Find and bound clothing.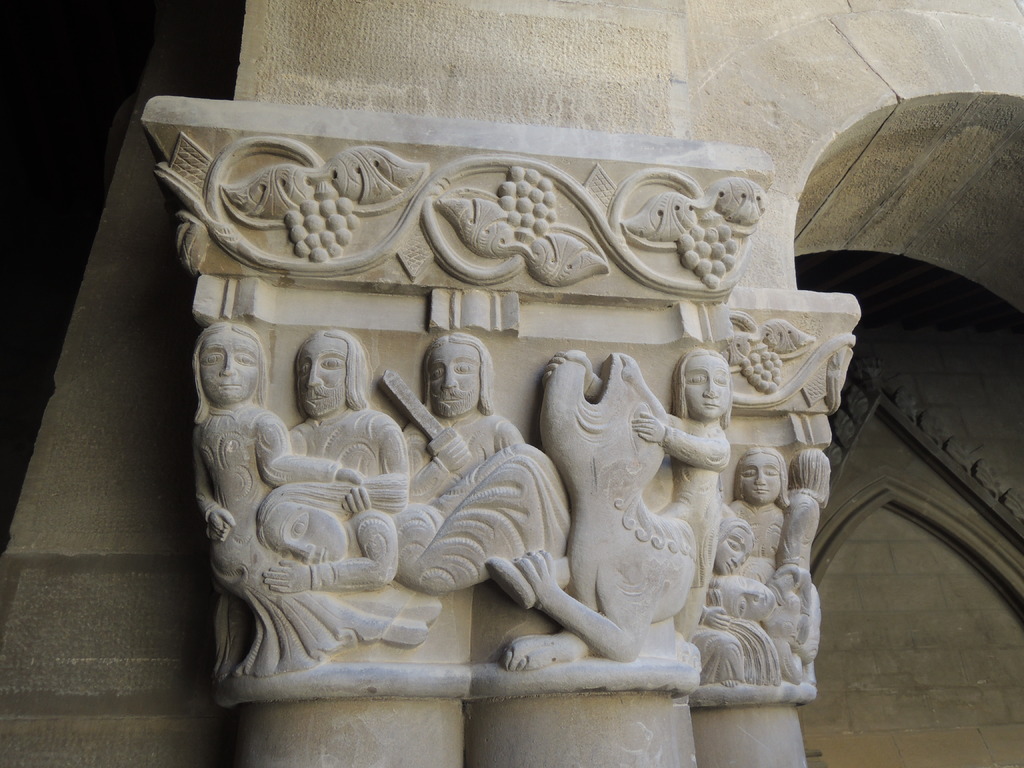
Bound: 768:566:826:684.
